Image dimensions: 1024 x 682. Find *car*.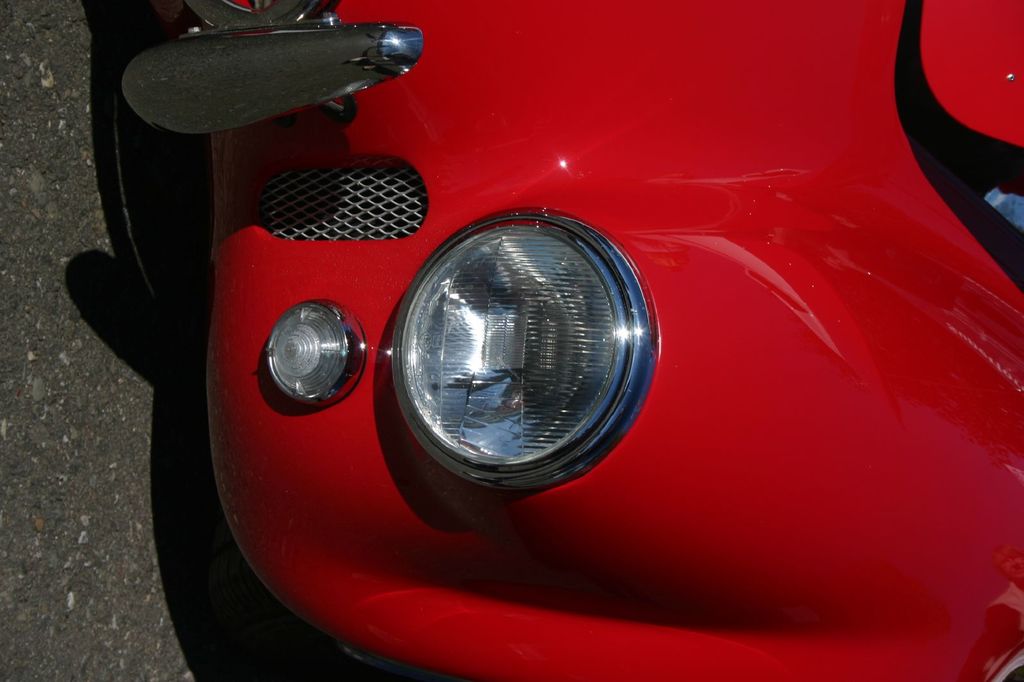
76, 0, 998, 681.
